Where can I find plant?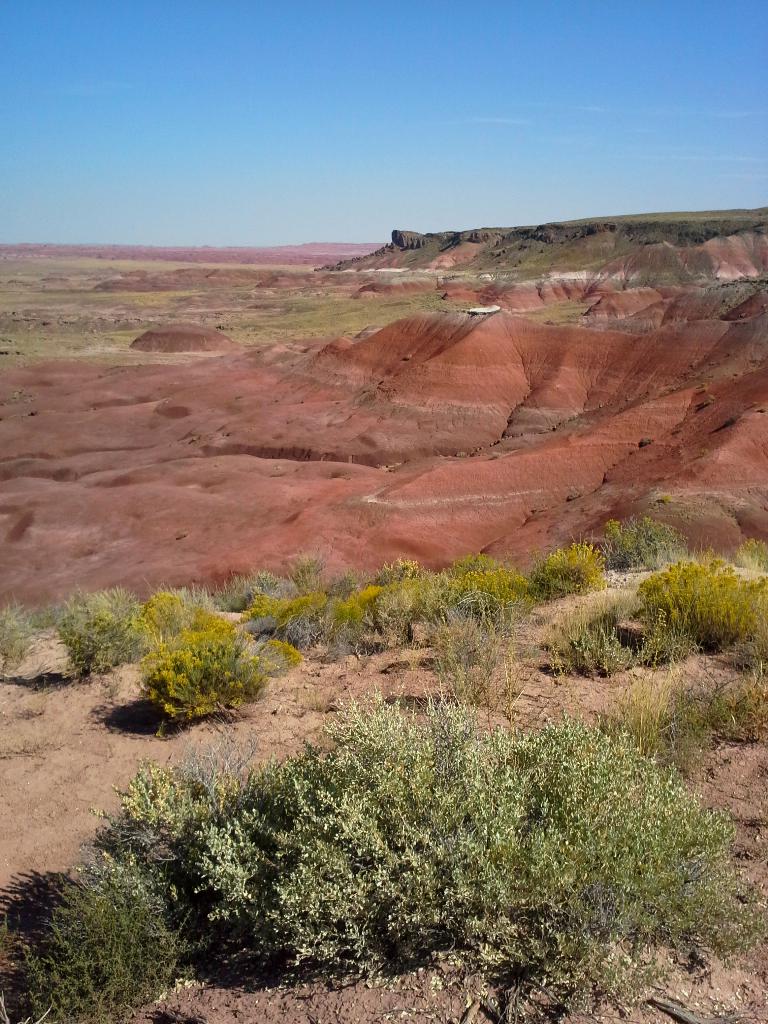
You can find it at box=[632, 543, 767, 657].
